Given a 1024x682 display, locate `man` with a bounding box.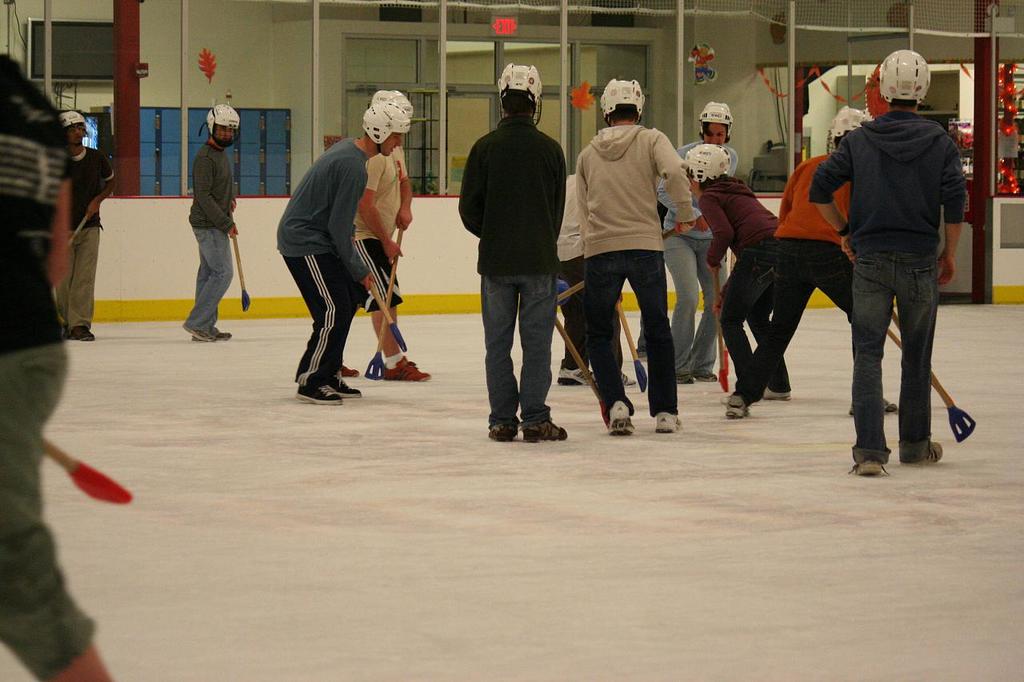
Located: [569, 72, 698, 449].
